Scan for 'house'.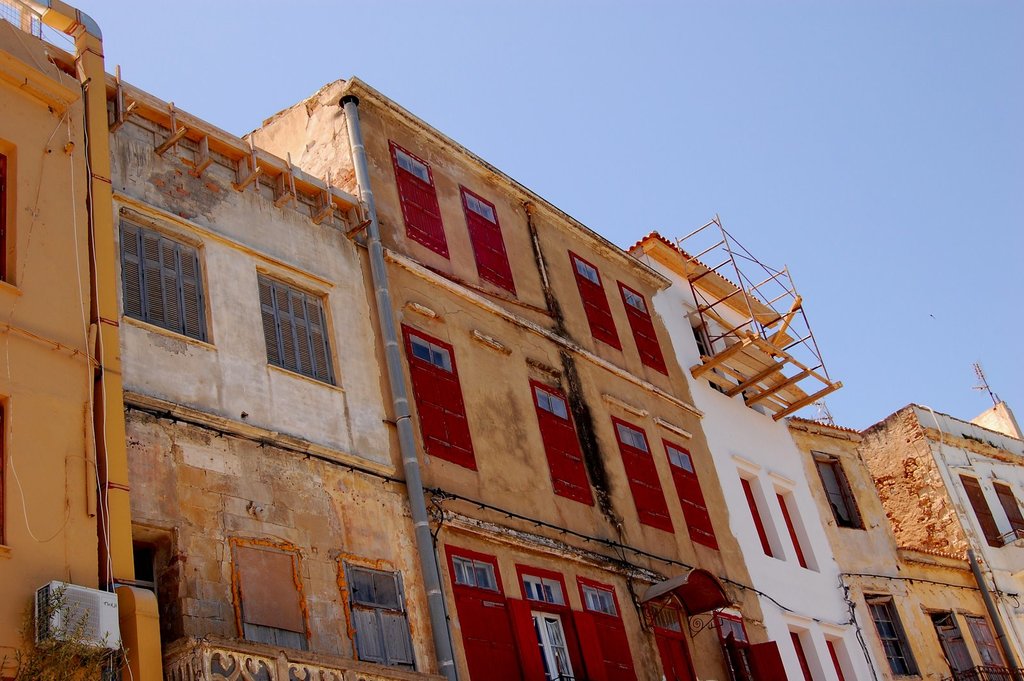
Scan result: (616, 221, 883, 680).
